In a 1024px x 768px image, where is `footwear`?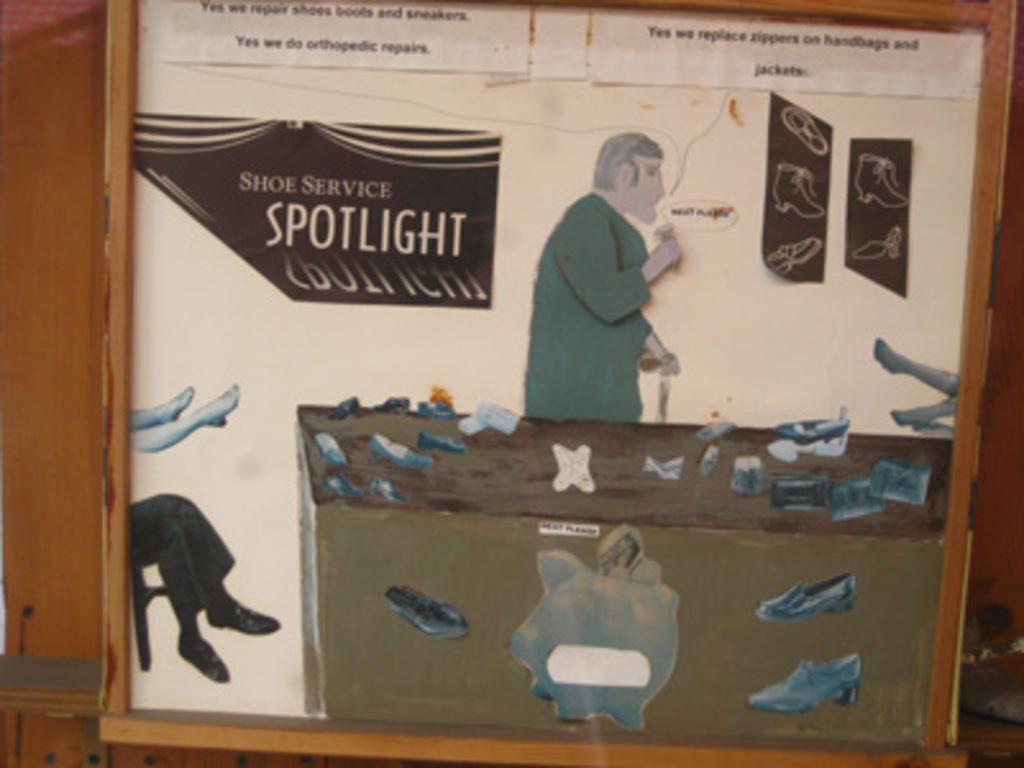
315:433:353:474.
